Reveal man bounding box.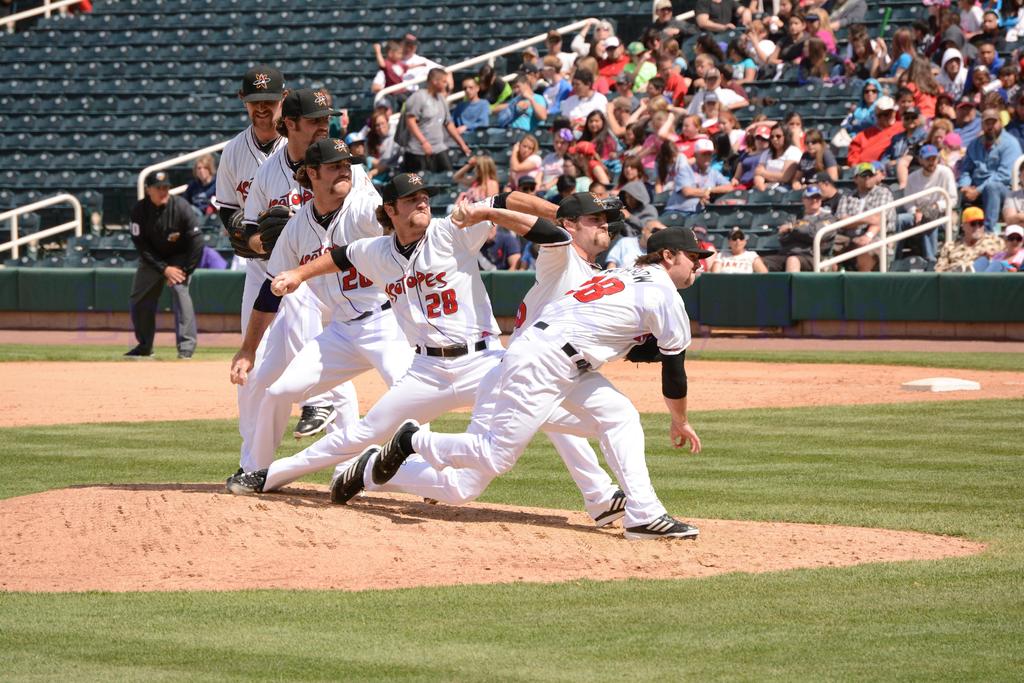
Revealed: {"x1": 520, "y1": 176, "x2": 538, "y2": 195}.
